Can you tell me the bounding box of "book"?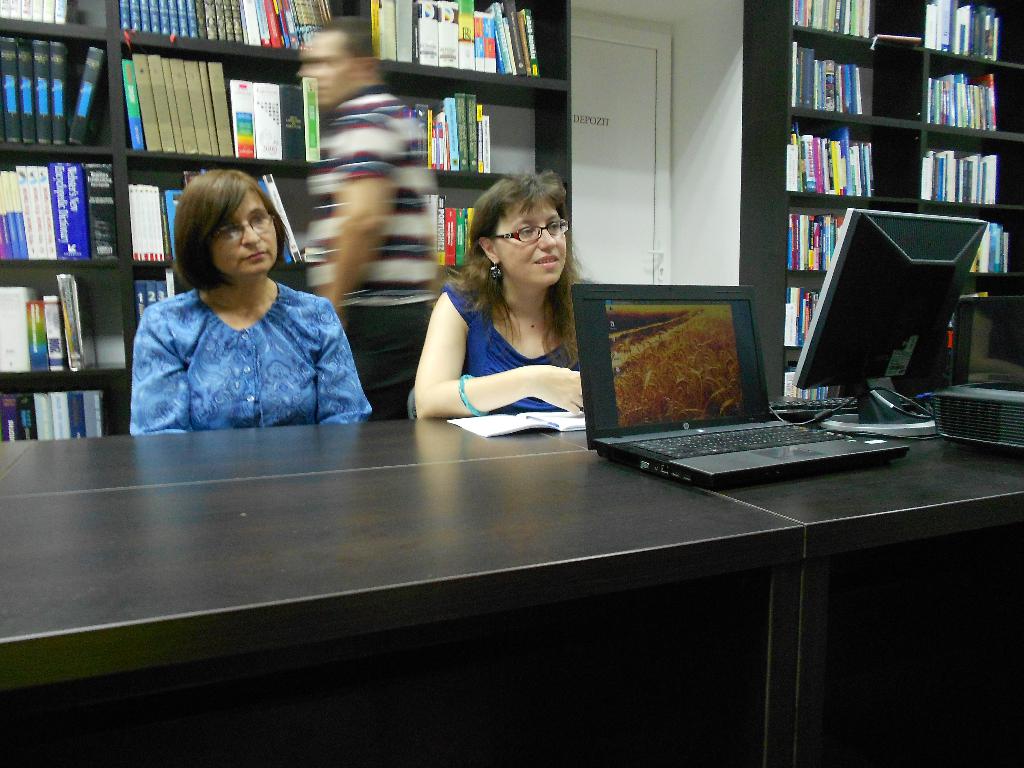
box=[153, 0, 170, 35].
